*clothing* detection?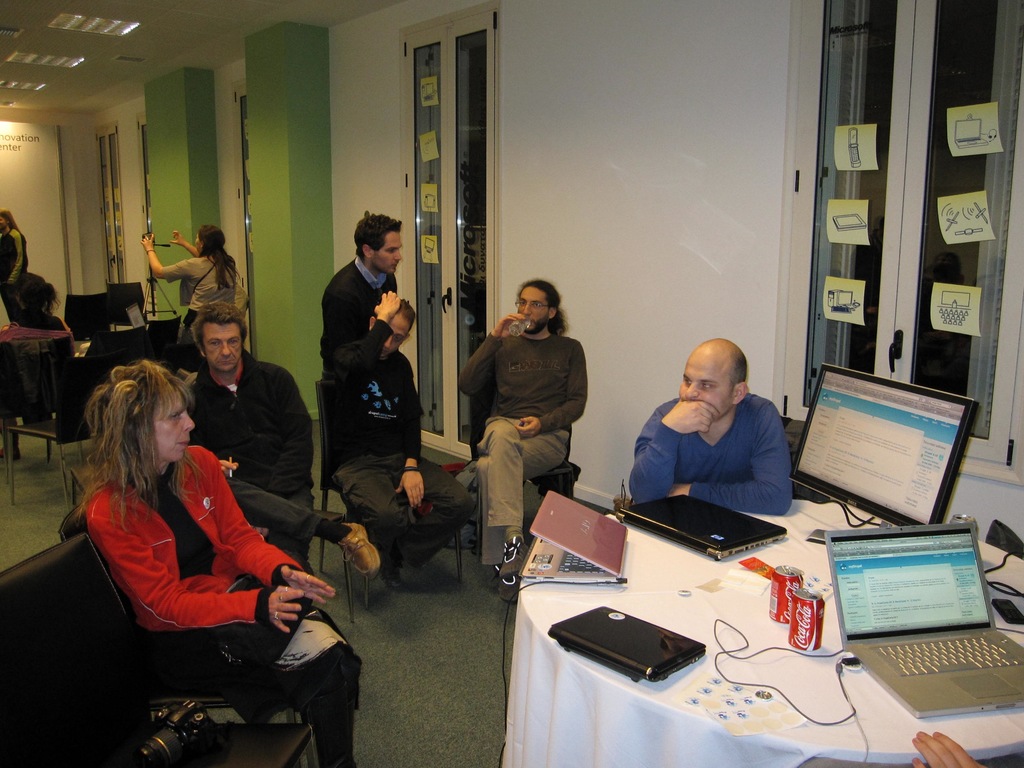
locate(460, 291, 596, 545)
